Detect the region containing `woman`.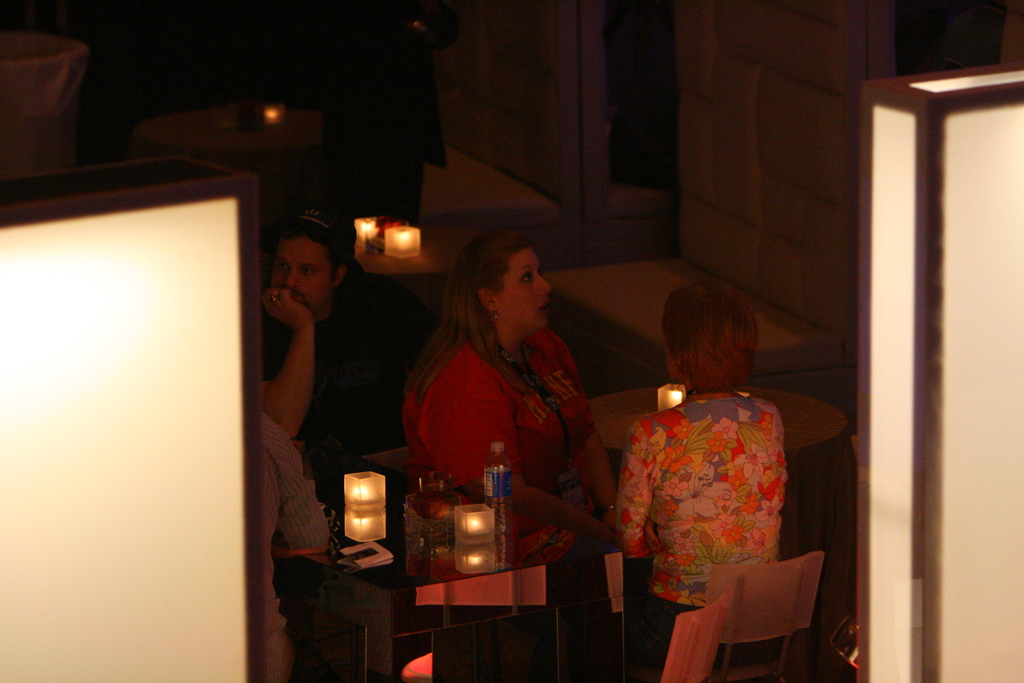
<region>554, 278, 796, 667</region>.
